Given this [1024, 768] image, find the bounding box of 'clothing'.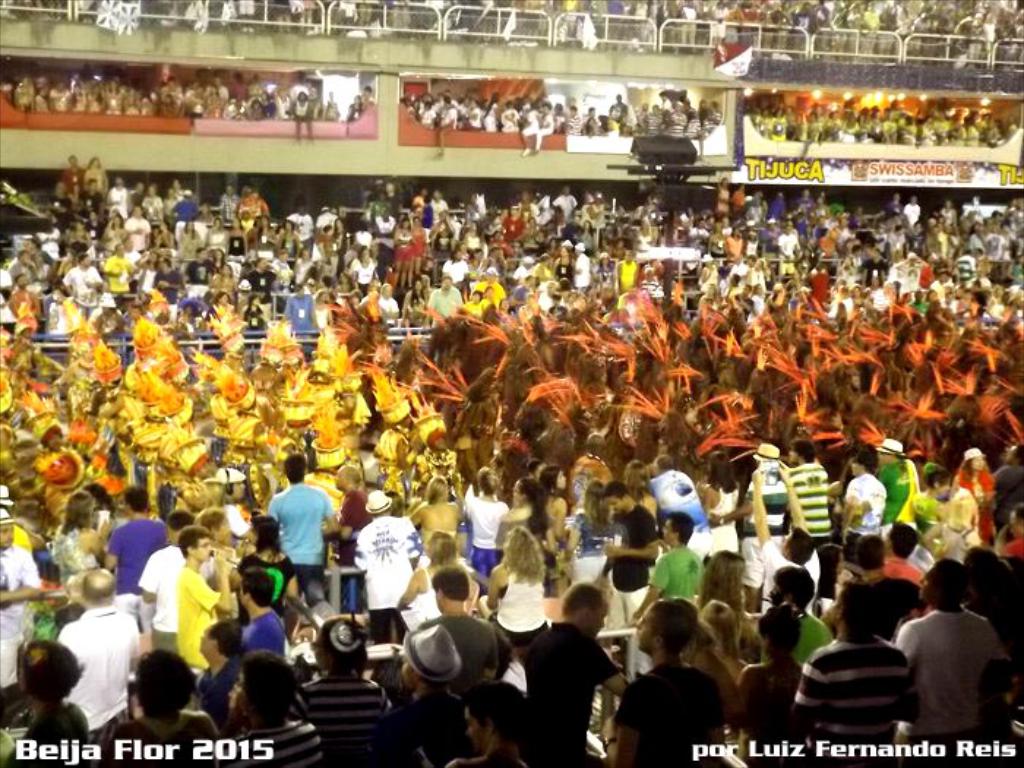
BBox(901, 595, 1006, 737).
